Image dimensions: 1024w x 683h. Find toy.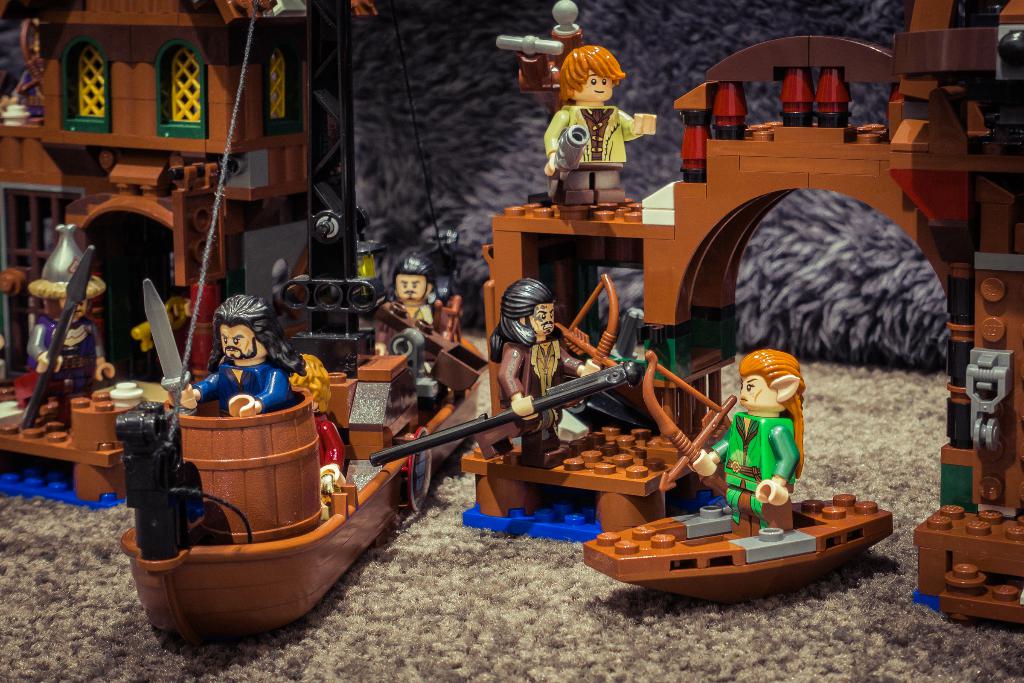
left=552, top=277, right=624, bottom=391.
